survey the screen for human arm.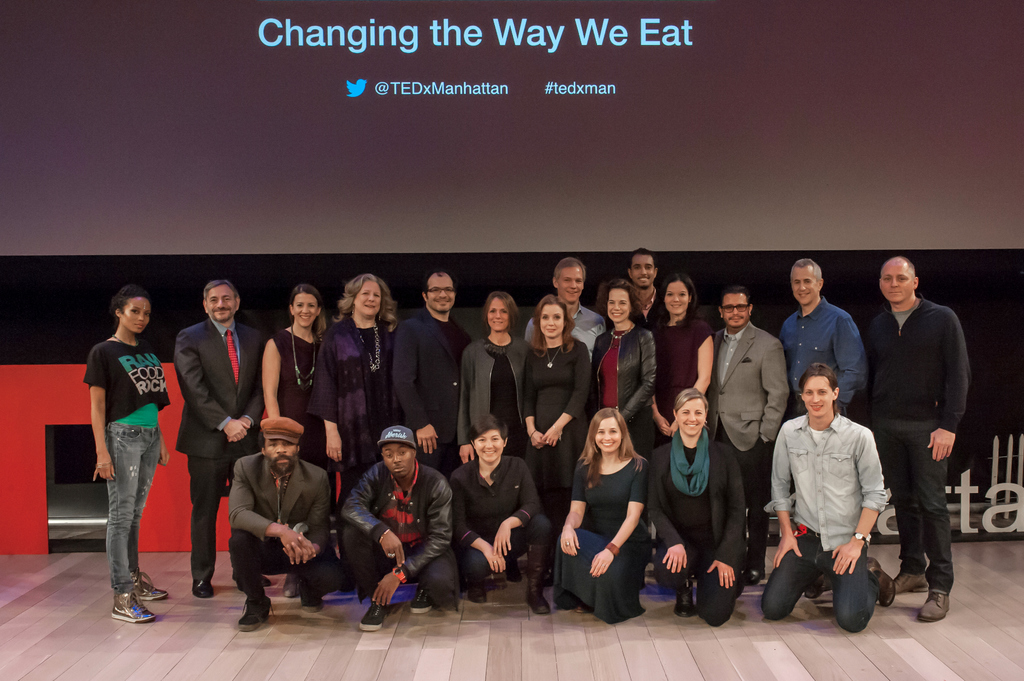
Survey found: left=829, top=319, right=867, bottom=408.
